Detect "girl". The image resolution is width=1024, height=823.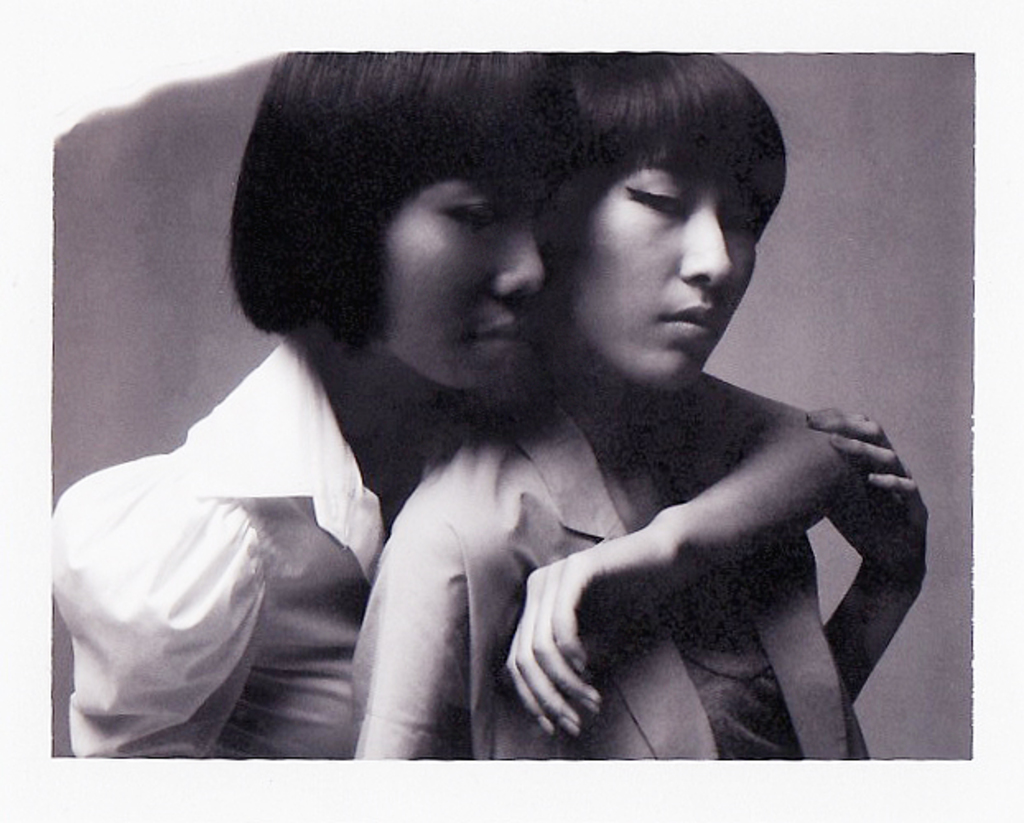
[51,48,854,757].
